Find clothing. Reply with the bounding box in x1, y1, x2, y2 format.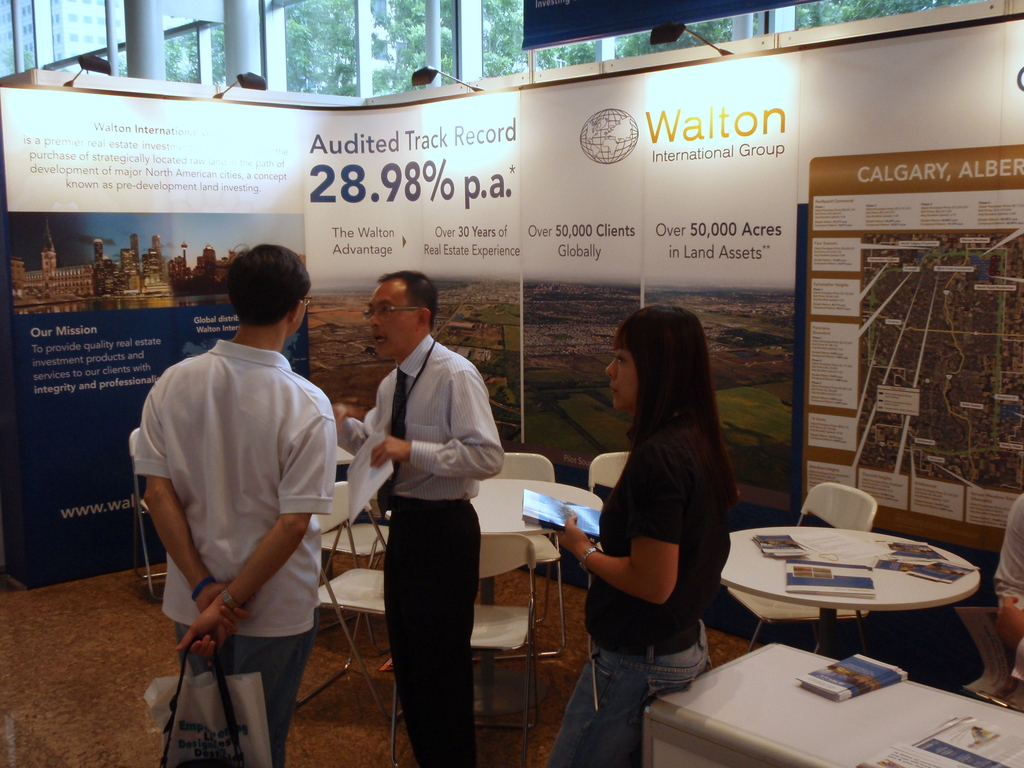
133, 343, 334, 767.
